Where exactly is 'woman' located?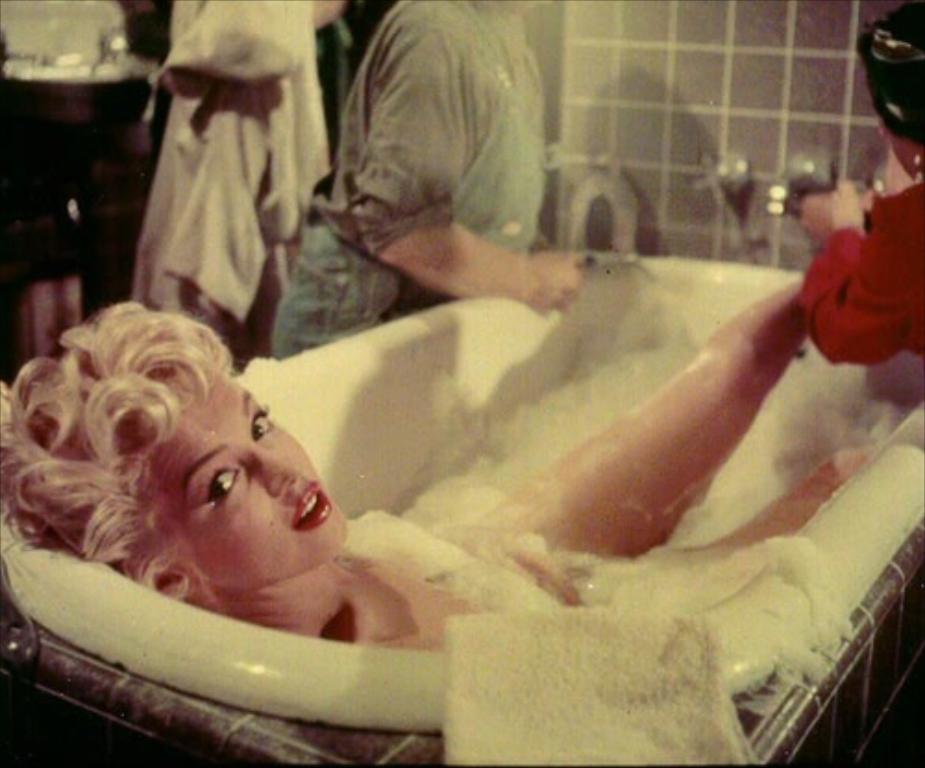
Its bounding box is box=[777, 0, 923, 370].
